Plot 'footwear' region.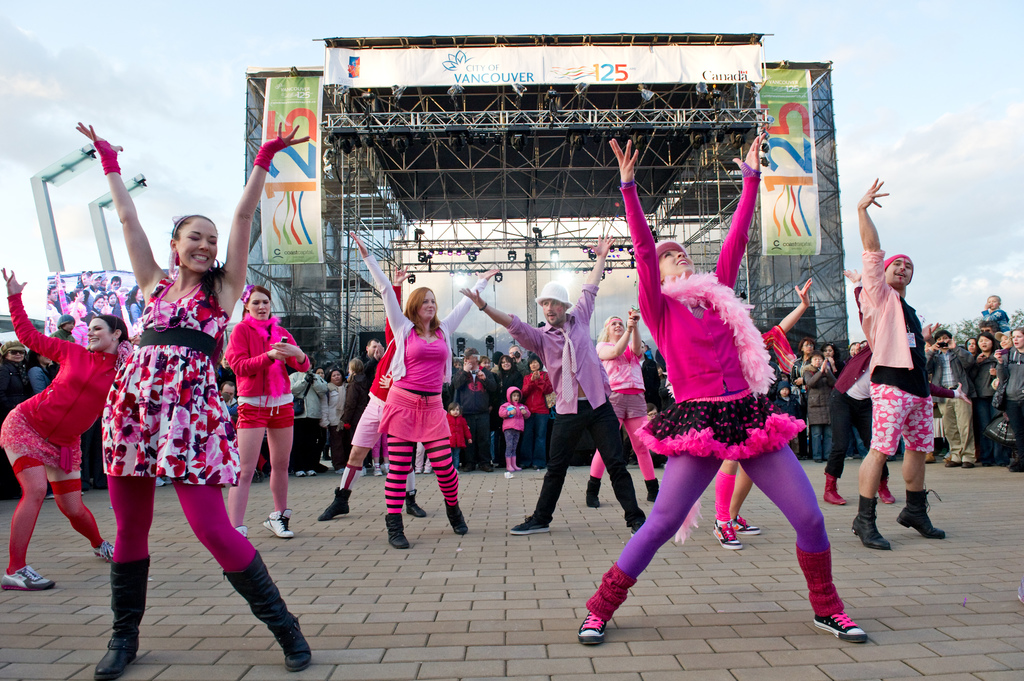
Plotted at (x1=894, y1=488, x2=947, y2=539).
